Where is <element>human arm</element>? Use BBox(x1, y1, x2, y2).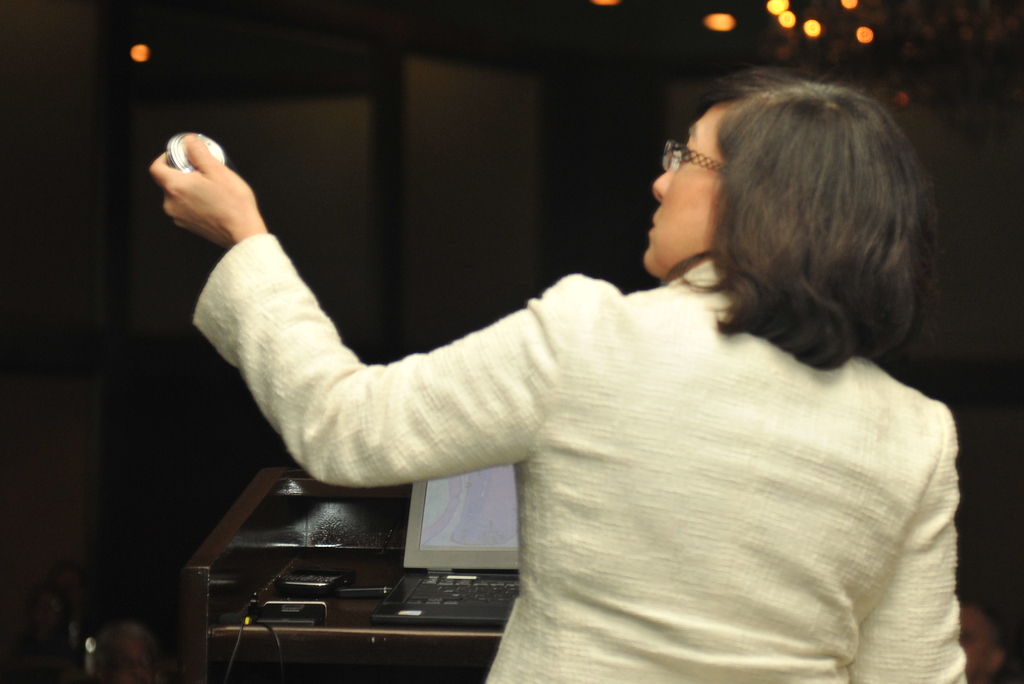
BBox(152, 184, 574, 518).
